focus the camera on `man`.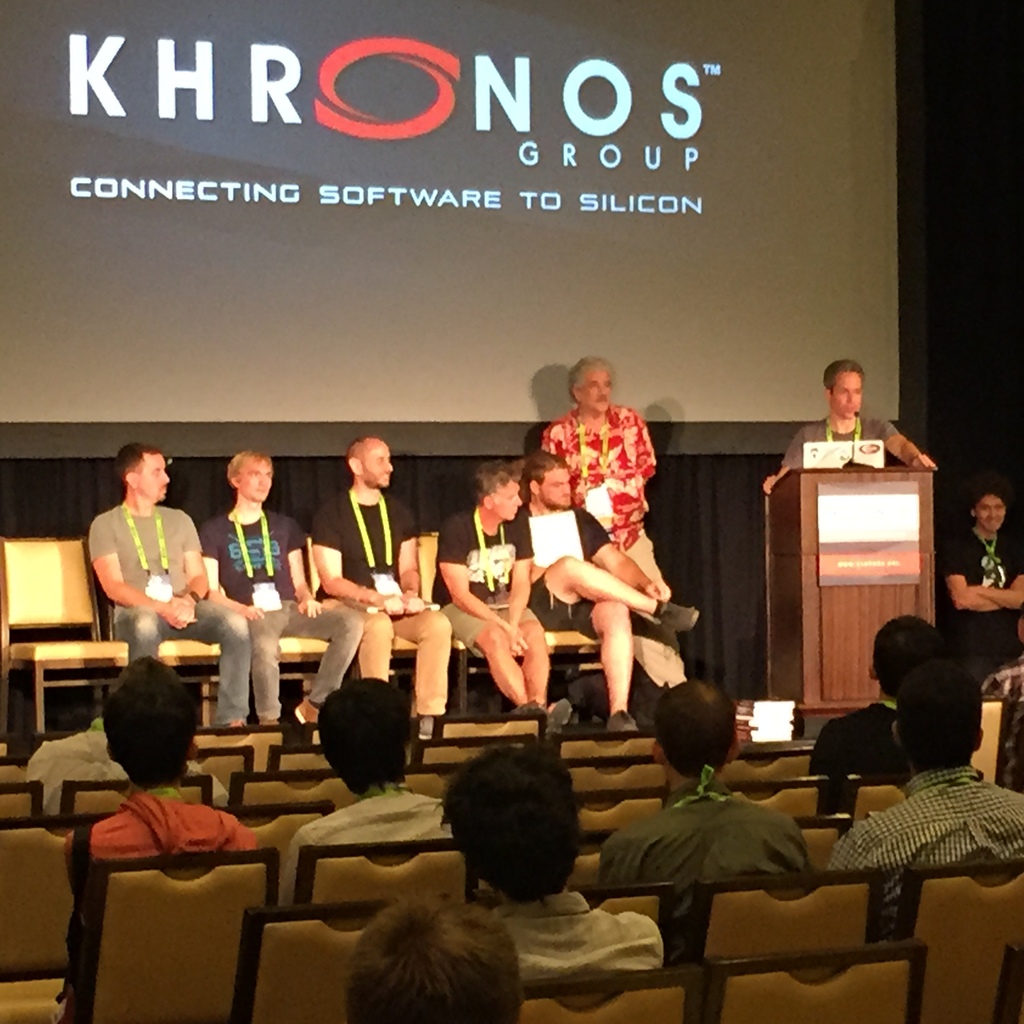
Focus region: bbox(88, 441, 251, 732).
